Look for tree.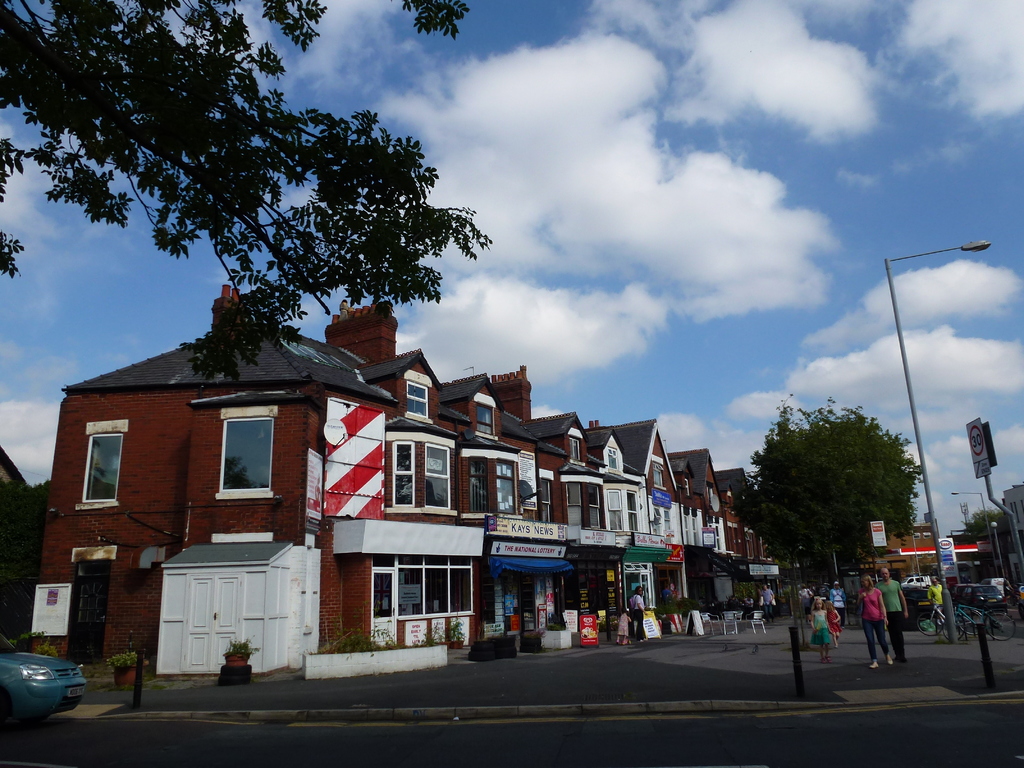
Found: bbox=(0, 0, 493, 387).
